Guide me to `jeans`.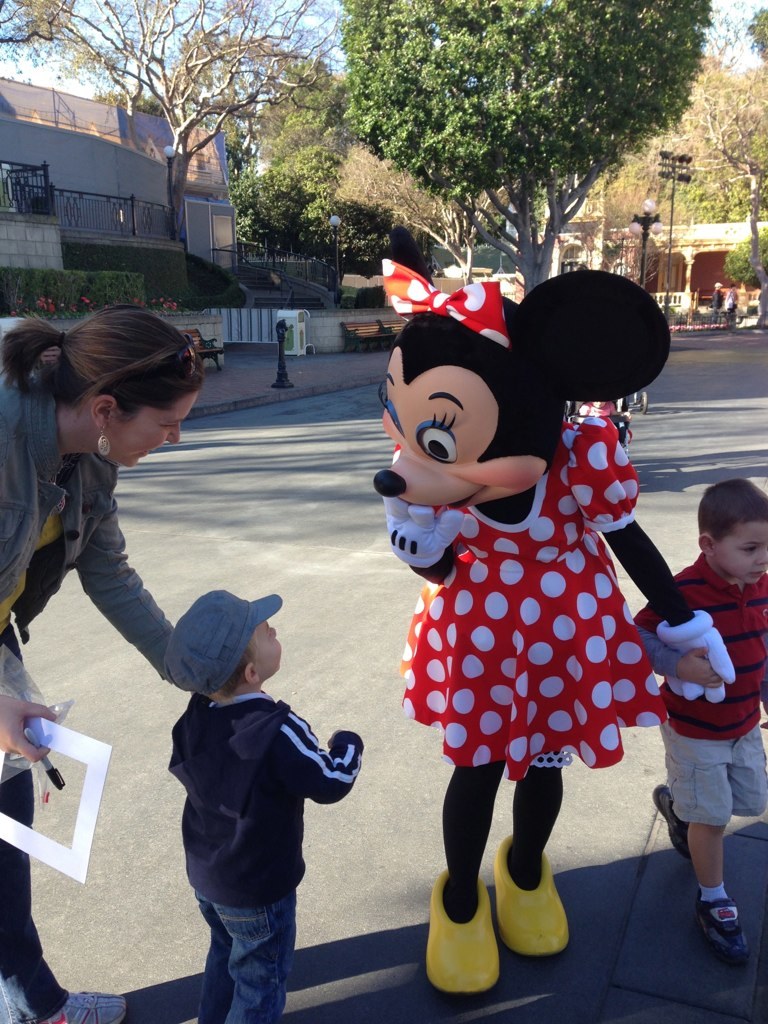
Guidance: bbox(200, 897, 302, 1023).
